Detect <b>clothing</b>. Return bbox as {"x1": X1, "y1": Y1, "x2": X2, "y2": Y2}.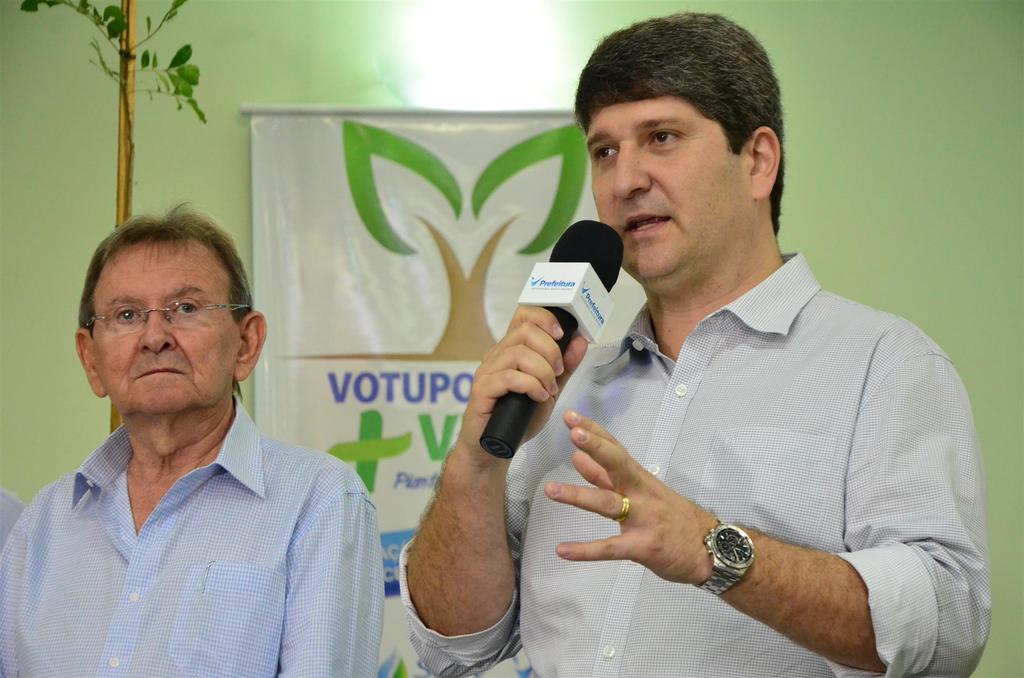
{"x1": 0, "y1": 392, "x2": 385, "y2": 677}.
